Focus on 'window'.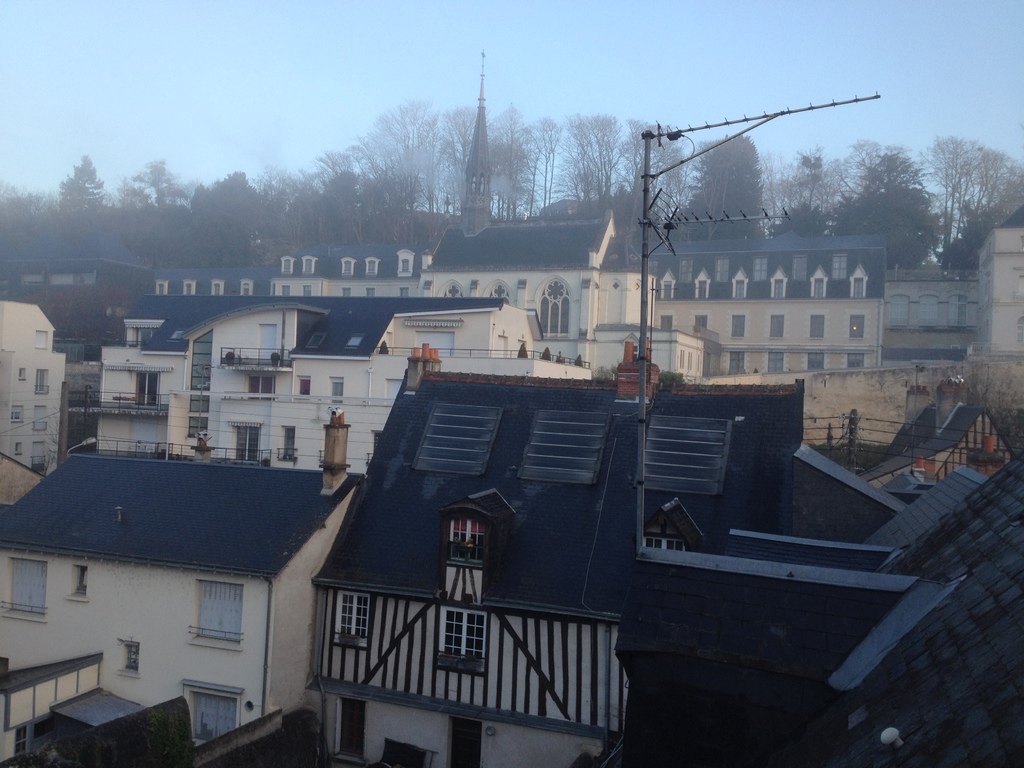
Focused at select_region(332, 591, 371, 646).
